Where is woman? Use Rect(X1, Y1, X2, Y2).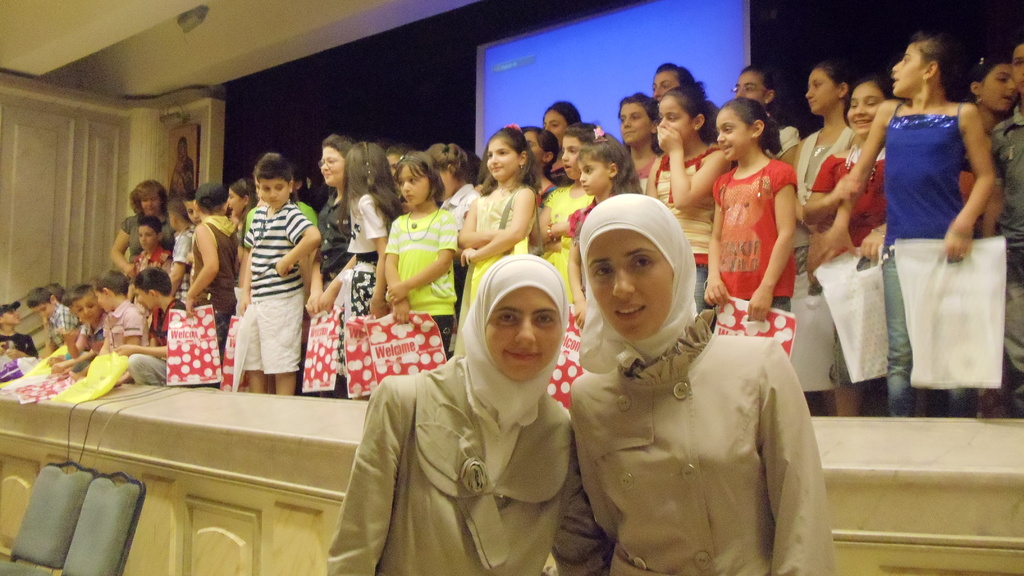
Rect(332, 133, 375, 342).
